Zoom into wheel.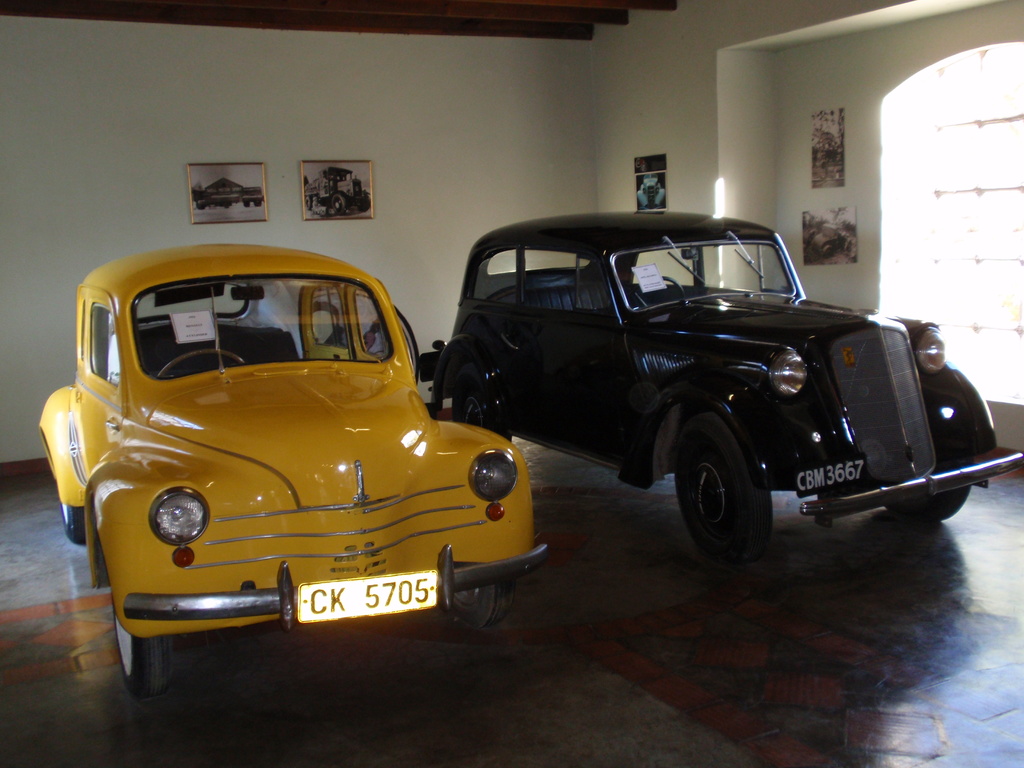
Zoom target: [x1=448, y1=577, x2=519, y2=634].
